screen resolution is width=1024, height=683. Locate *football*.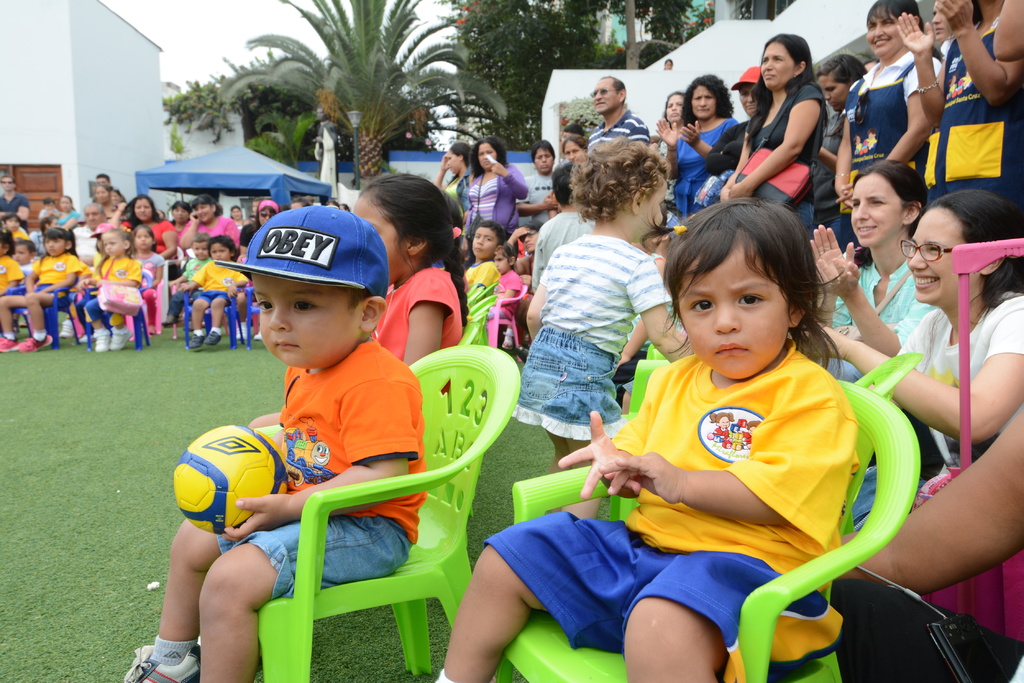
[174,422,291,534].
